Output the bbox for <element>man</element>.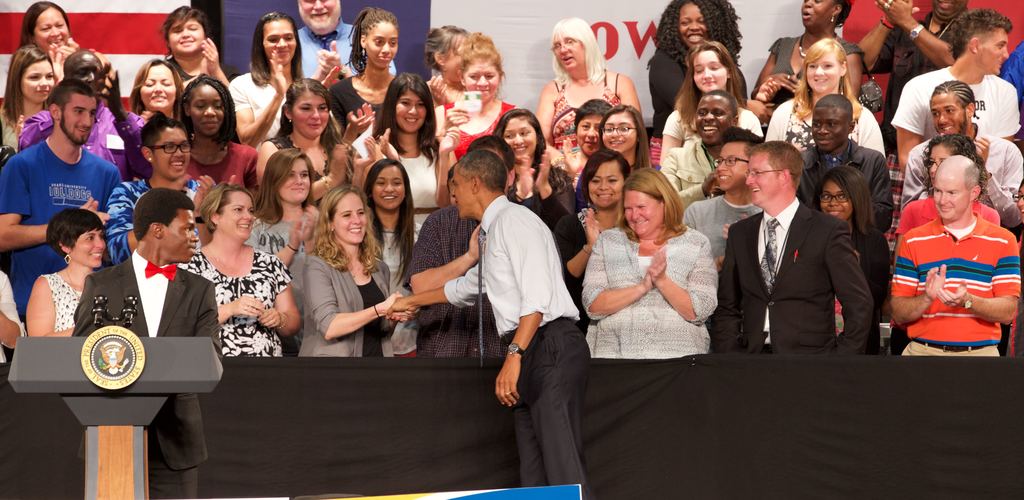
<bbox>0, 72, 123, 323</bbox>.
